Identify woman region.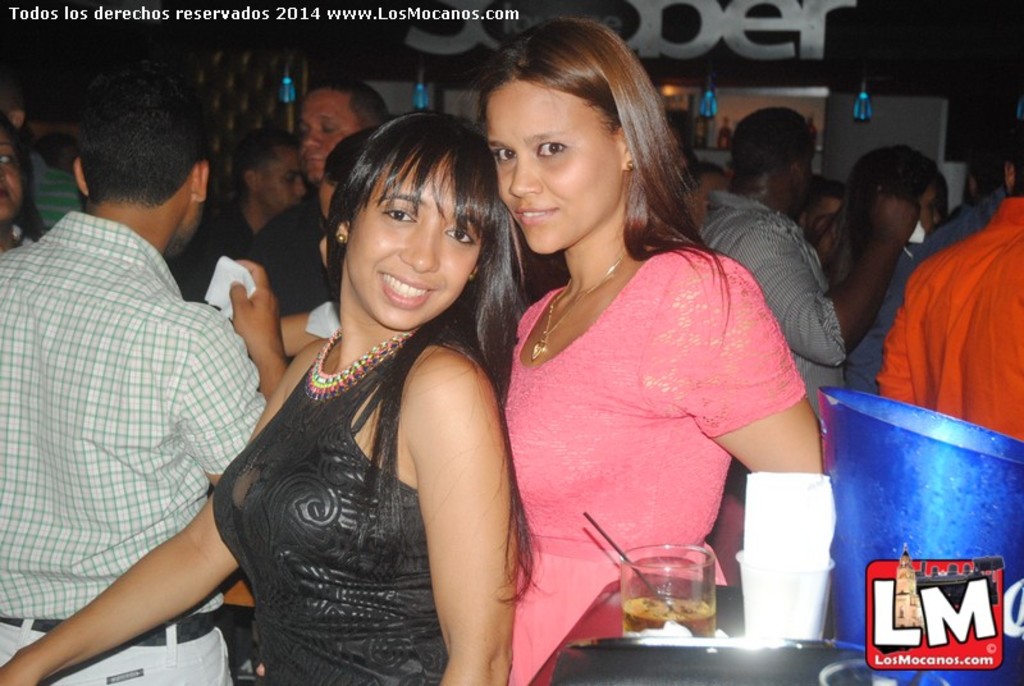
Region: <region>452, 4, 832, 685</region>.
